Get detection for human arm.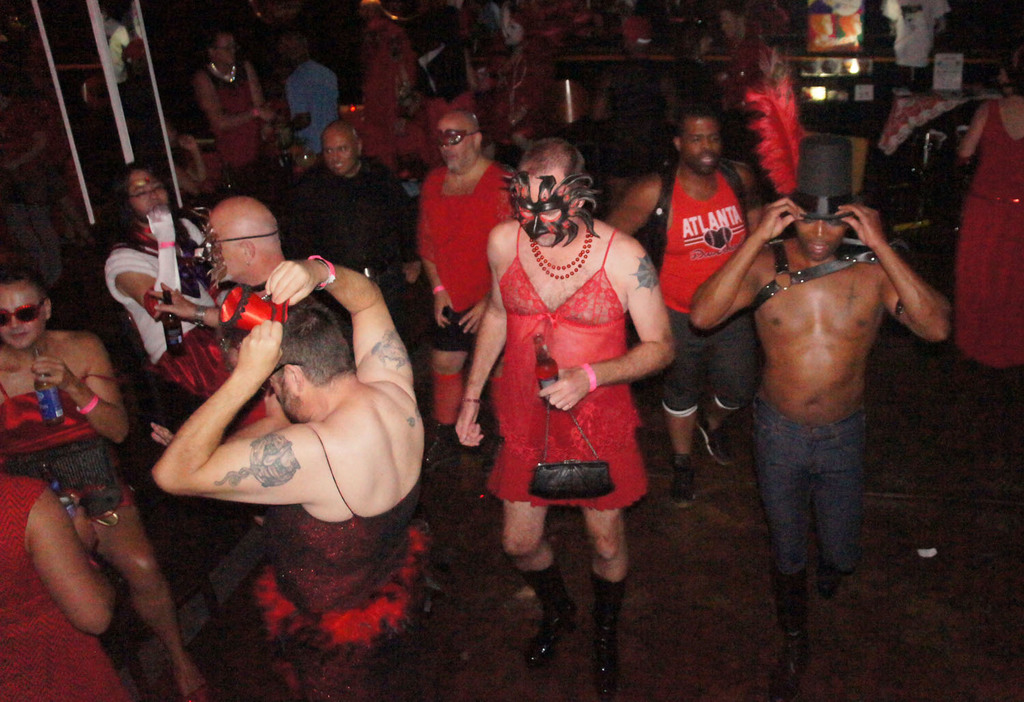
Detection: bbox(451, 222, 517, 448).
